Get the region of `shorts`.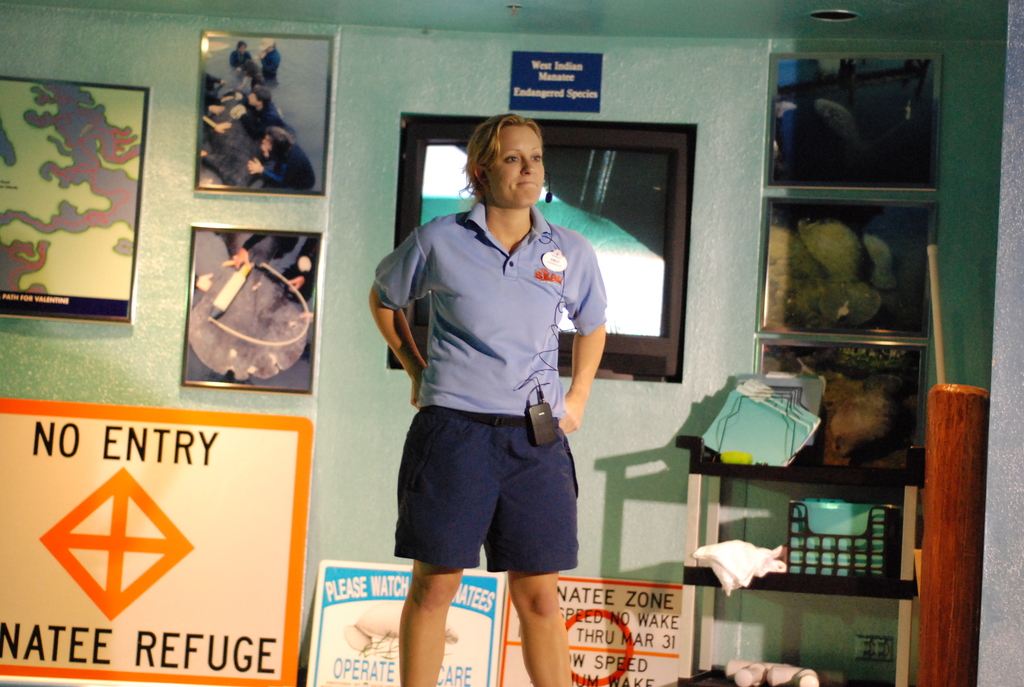
[left=403, top=426, right=595, bottom=565].
